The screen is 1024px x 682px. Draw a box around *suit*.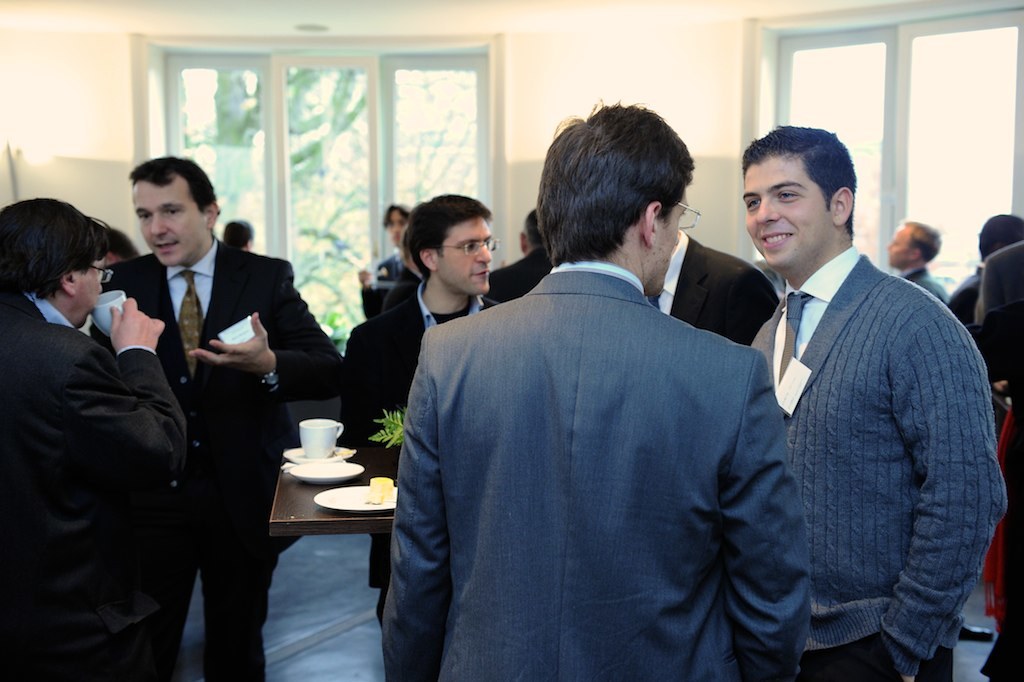
941/258/980/323.
